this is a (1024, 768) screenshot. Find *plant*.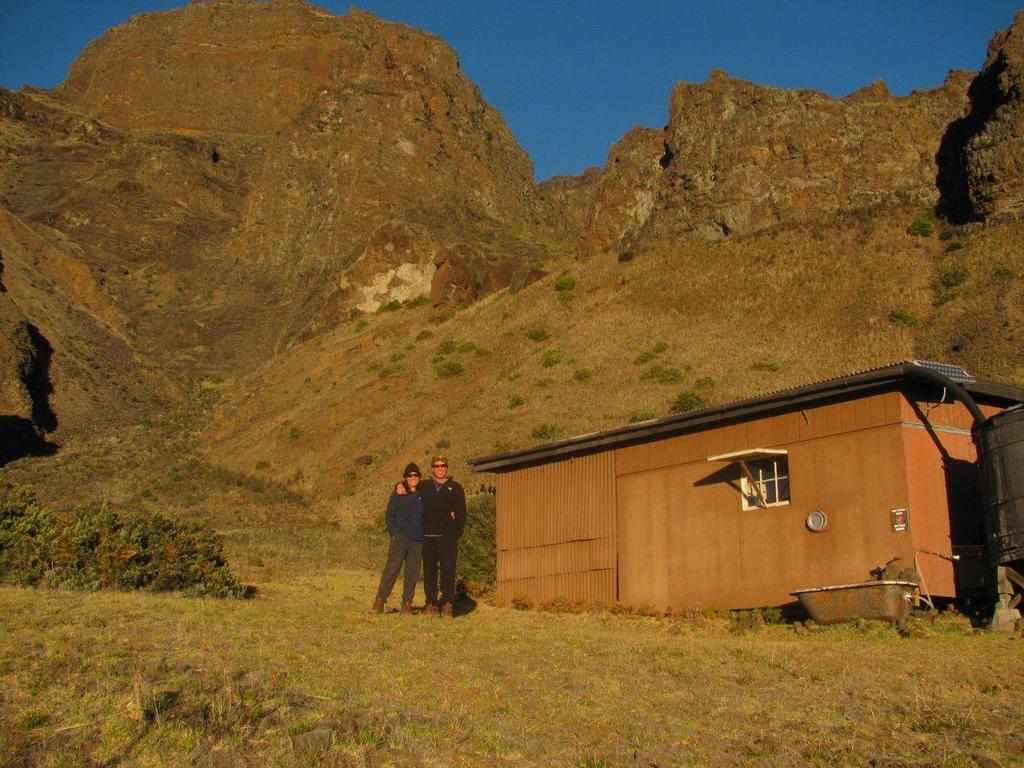
Bounding box: x1=143, y1=411, x2=151, y2=433.
